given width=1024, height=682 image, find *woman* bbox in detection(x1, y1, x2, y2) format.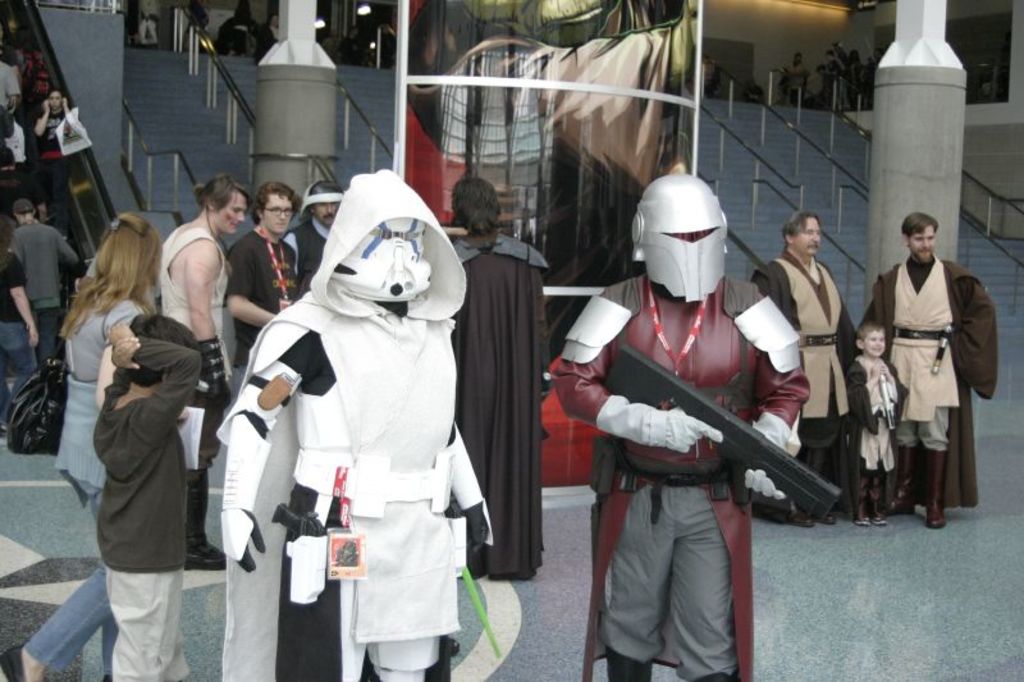
detection(0, 207, 161, 681).
